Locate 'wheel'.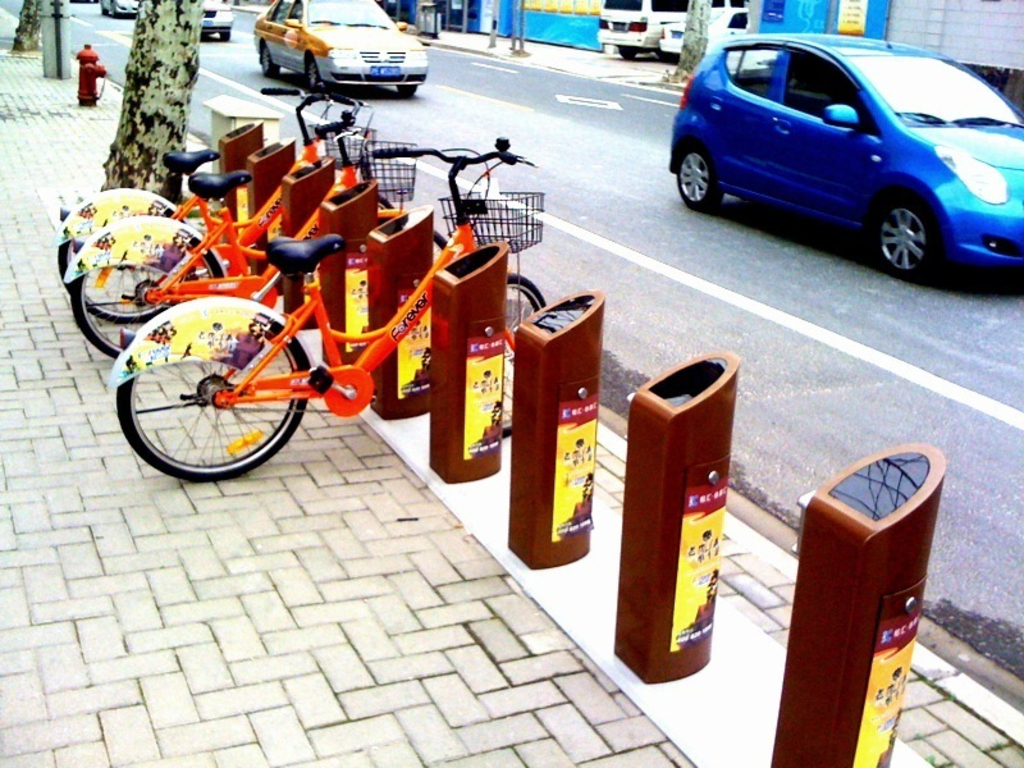
Bounding box: 662, 49, 673, 60.
